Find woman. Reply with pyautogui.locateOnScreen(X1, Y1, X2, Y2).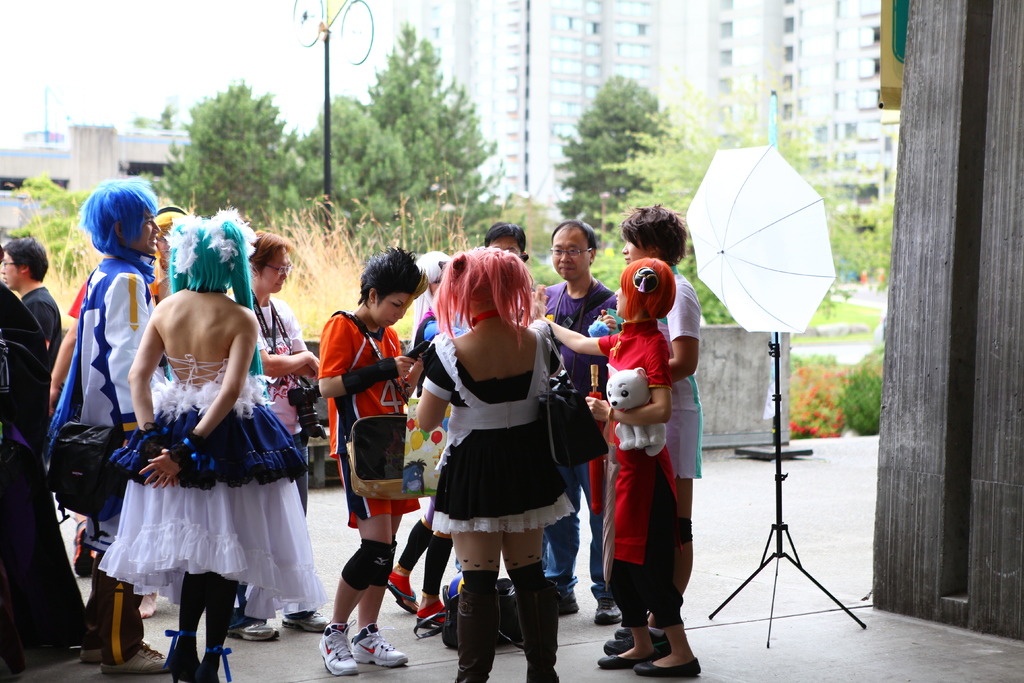
pyautogui.locateOnScreen(408, 245, 590, 662).
